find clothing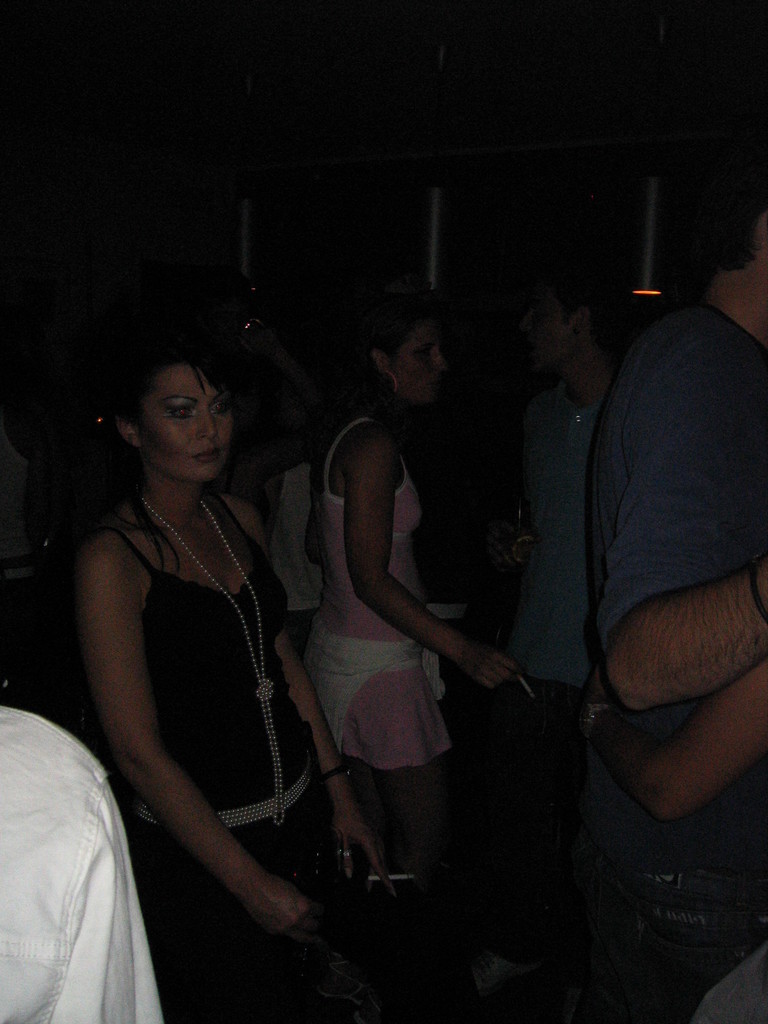
BBox(593, 295, 767, 1023)
